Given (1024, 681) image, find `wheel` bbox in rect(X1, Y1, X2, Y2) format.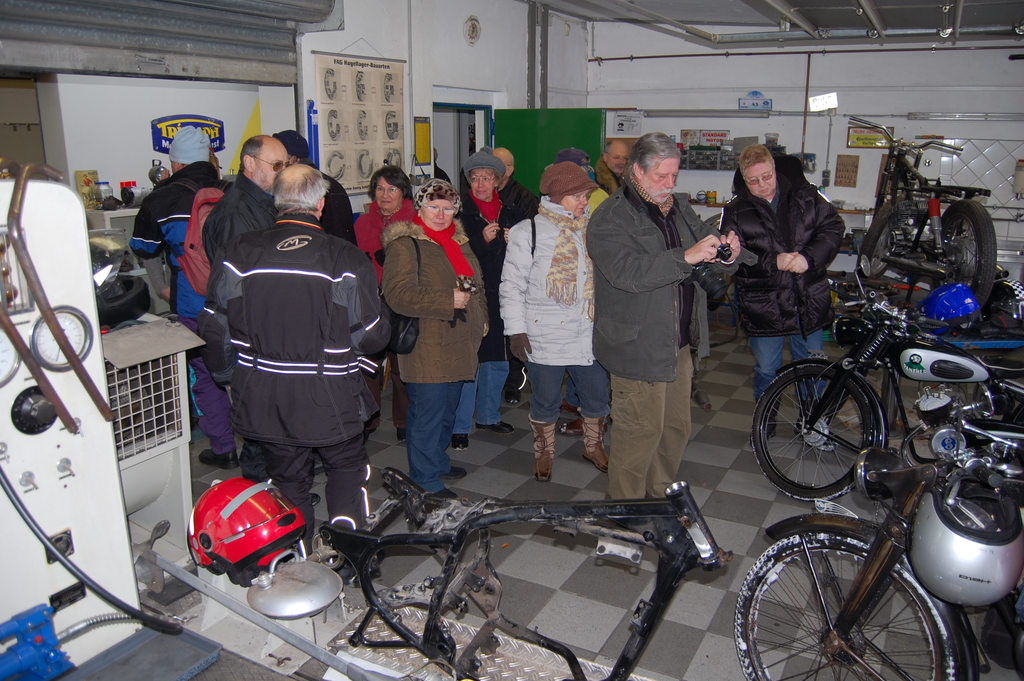
rect(749, 361, 887, 509).
